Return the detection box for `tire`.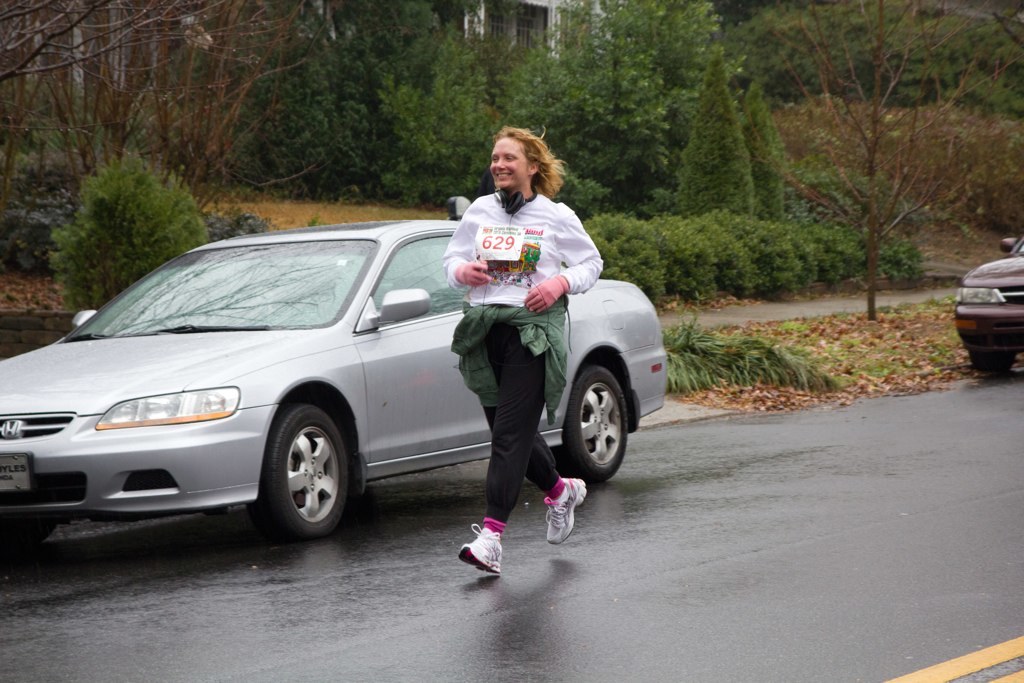
crop(0, 524, 52, 550).
